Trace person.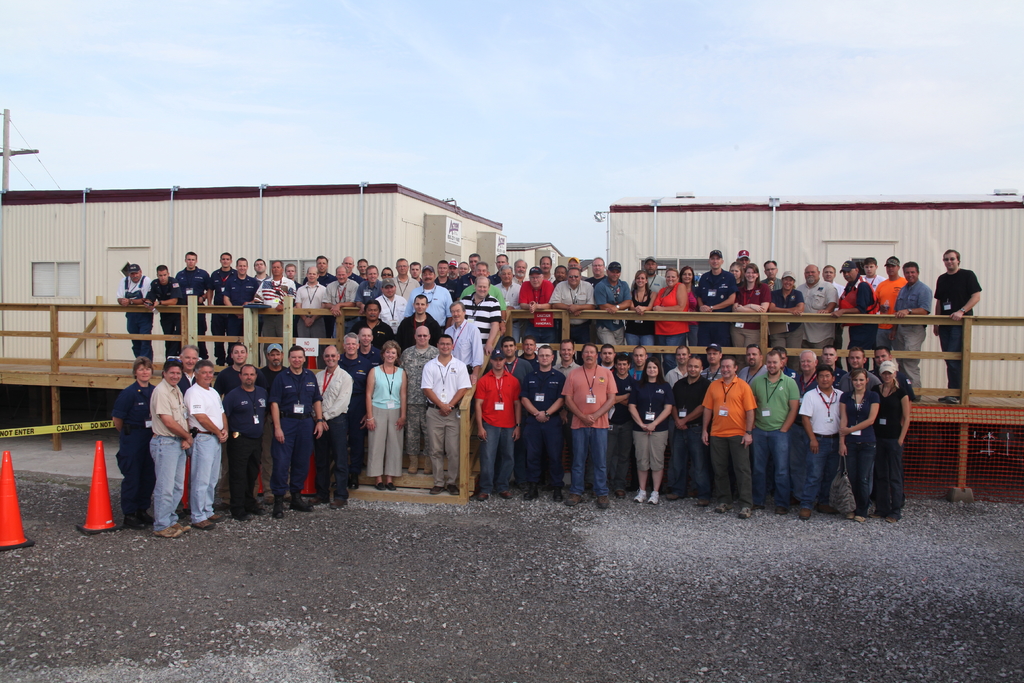
Traced to 360/299/394/364.
